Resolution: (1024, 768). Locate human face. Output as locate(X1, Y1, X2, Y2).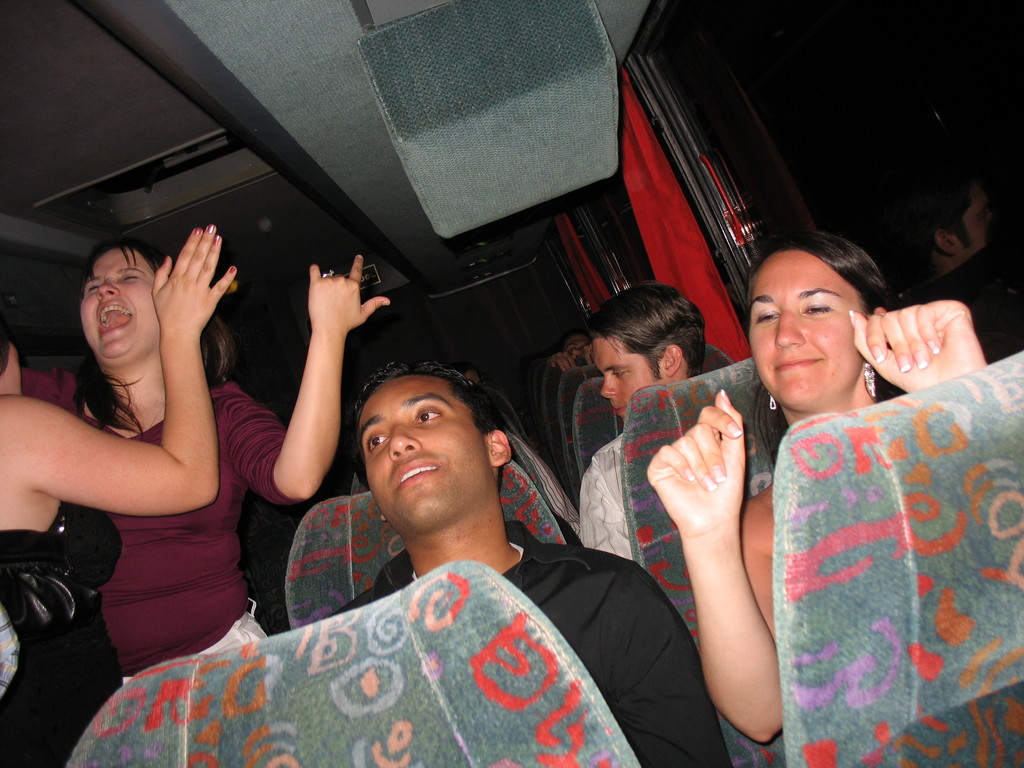
locate(749, 246, 867, 416).
